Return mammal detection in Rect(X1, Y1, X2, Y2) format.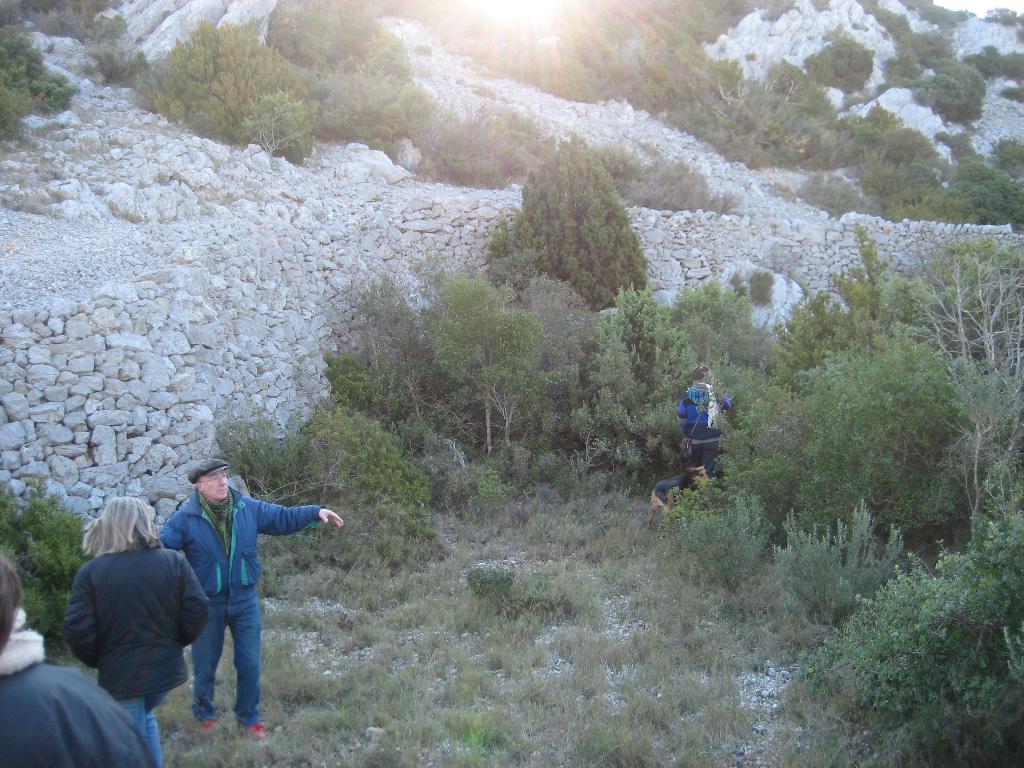
Rect(0, 547, 159, 767).
